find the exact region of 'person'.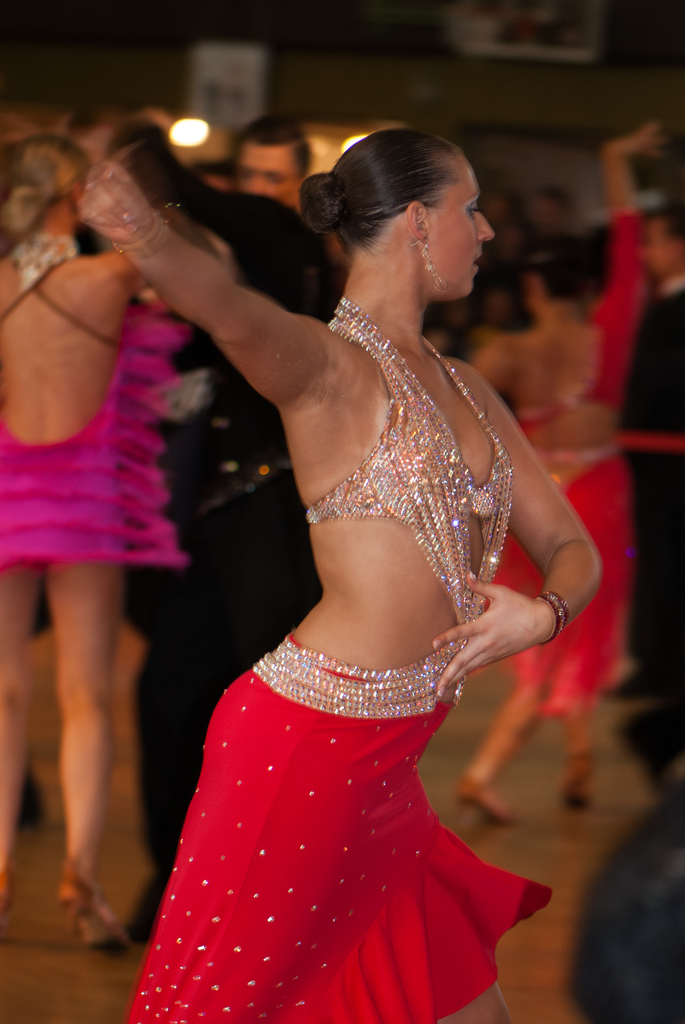
Exact region: {"x1": 0, "y1": 120, "x2": 168, "y2": 950}.
